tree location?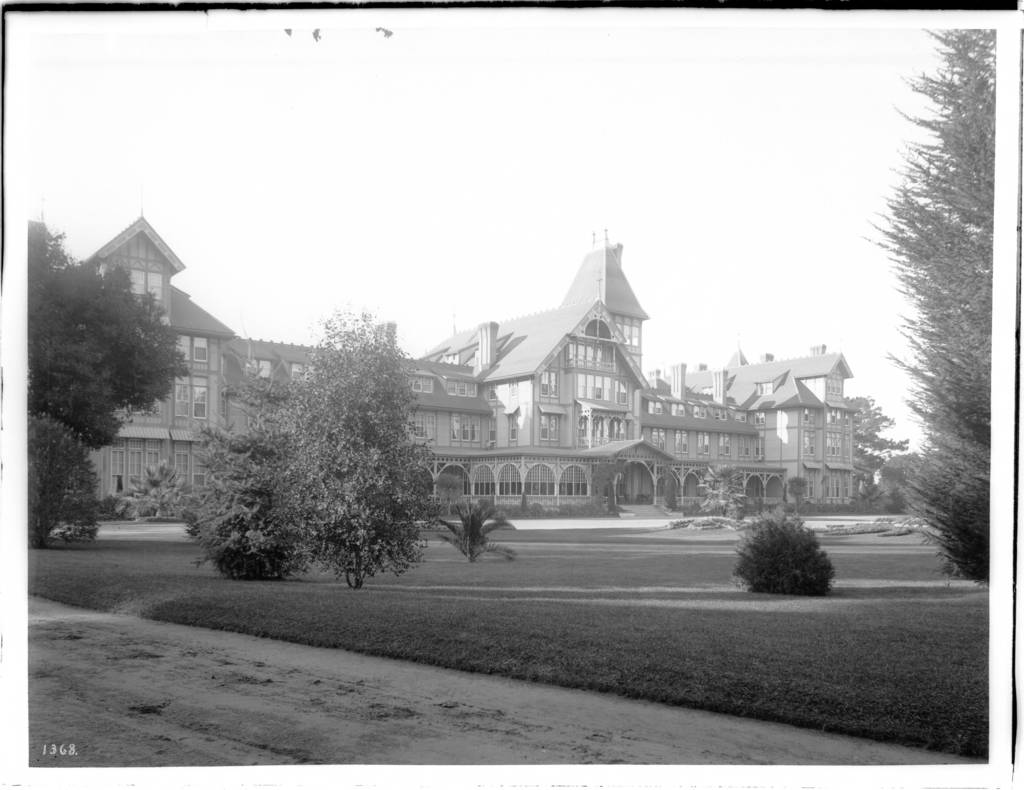
[820, 391, 901, 493]
